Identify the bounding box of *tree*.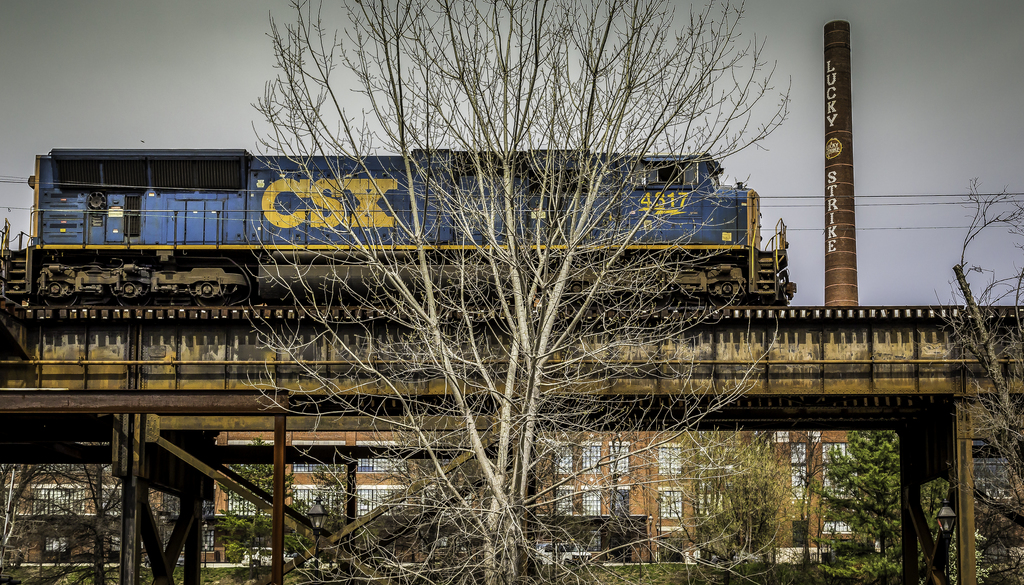
<box>673,420,824,584</box>.
